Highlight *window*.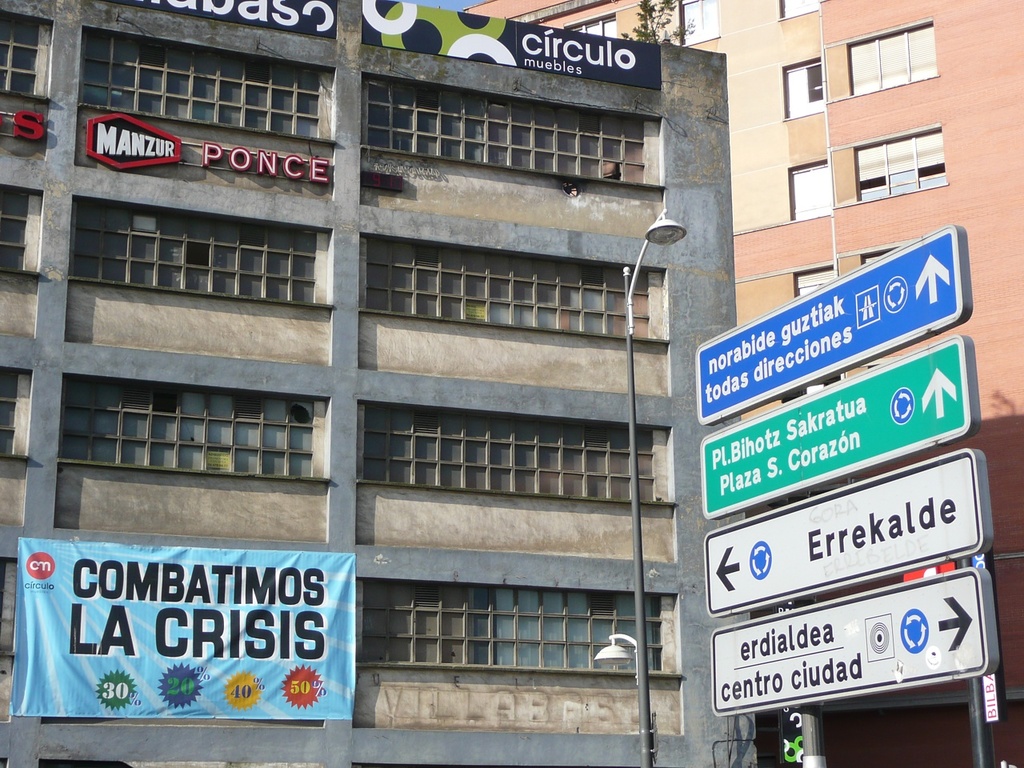
Highlighted region: (left=0, top=358, right=33, bottom=464).
